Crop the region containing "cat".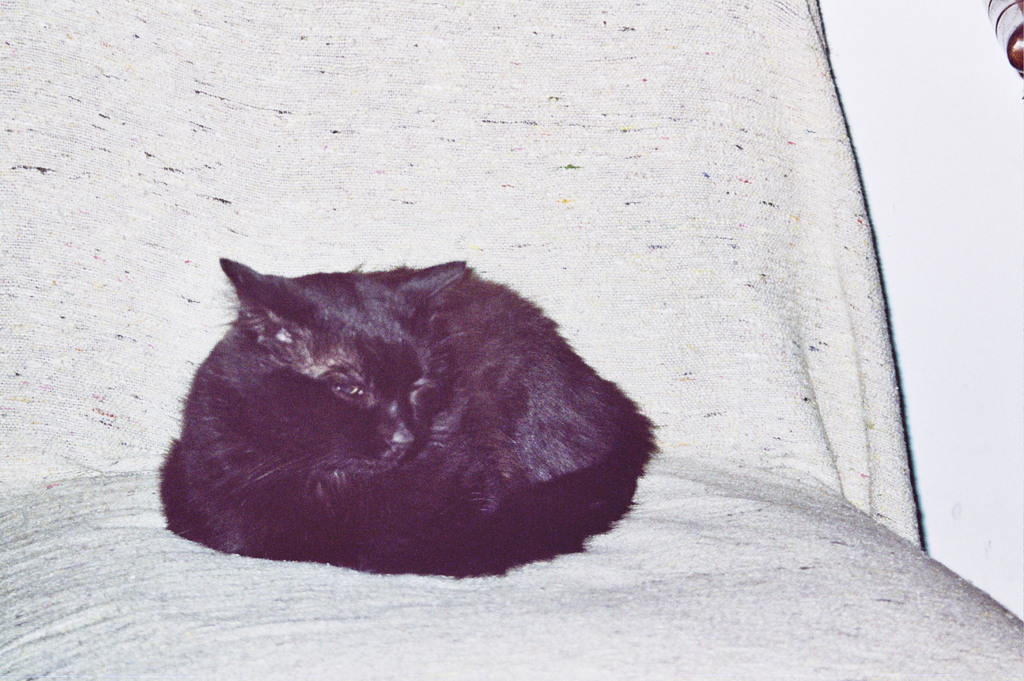
Crop region: {"x1": 149, "y1": 251, "x2": 668, "y2": 591}.
